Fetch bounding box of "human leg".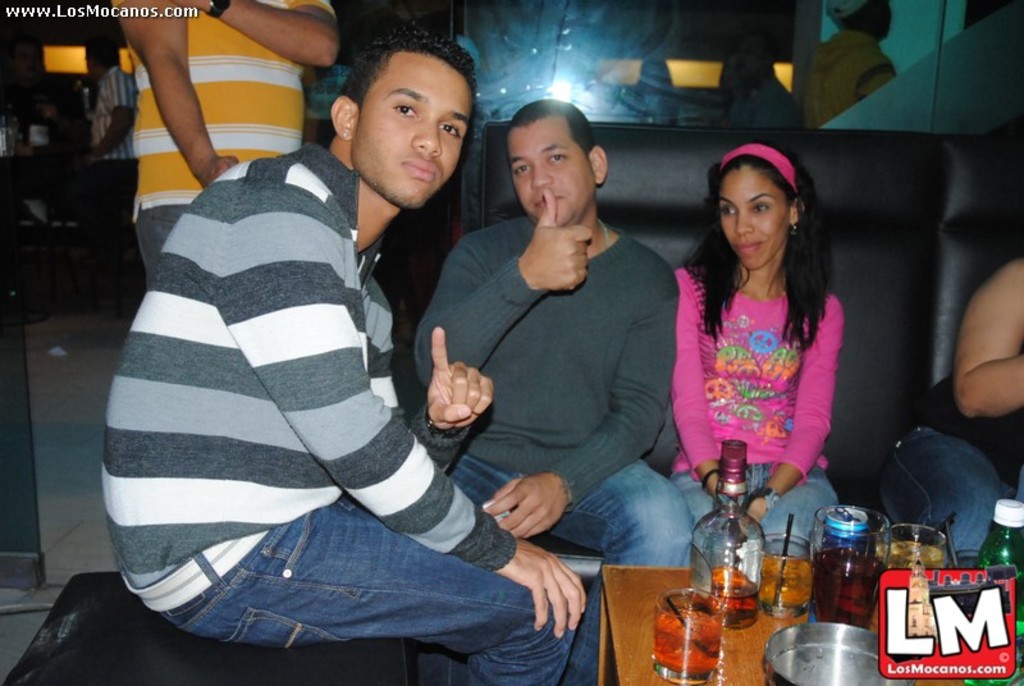
Bbox: [419, 452, 518, 683].
